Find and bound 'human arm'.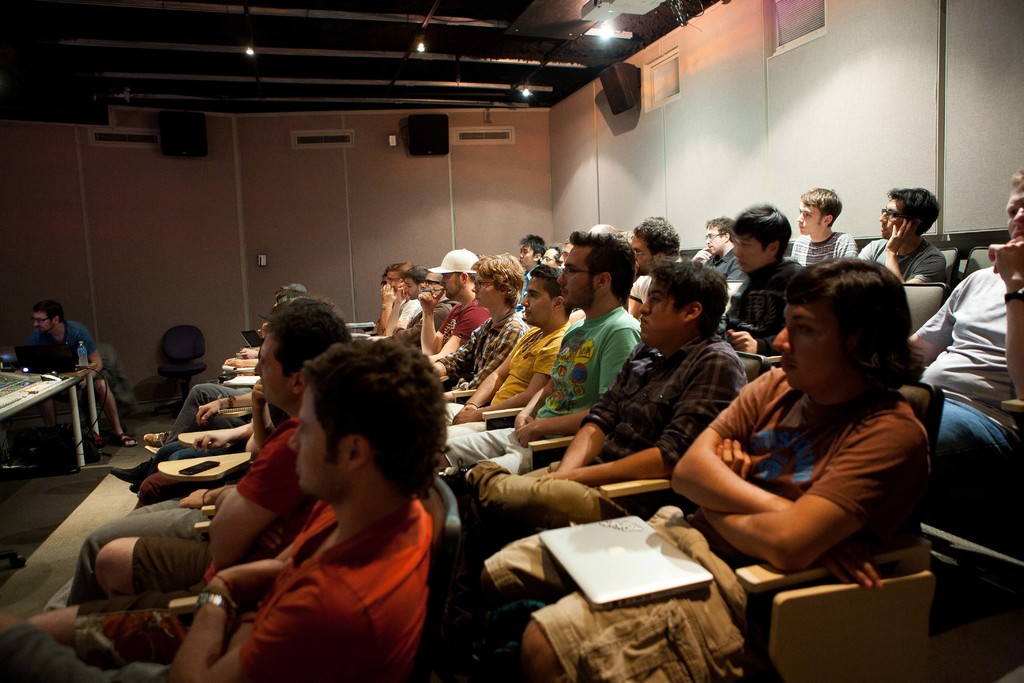
Bound: (377, 279, 402, 334).
